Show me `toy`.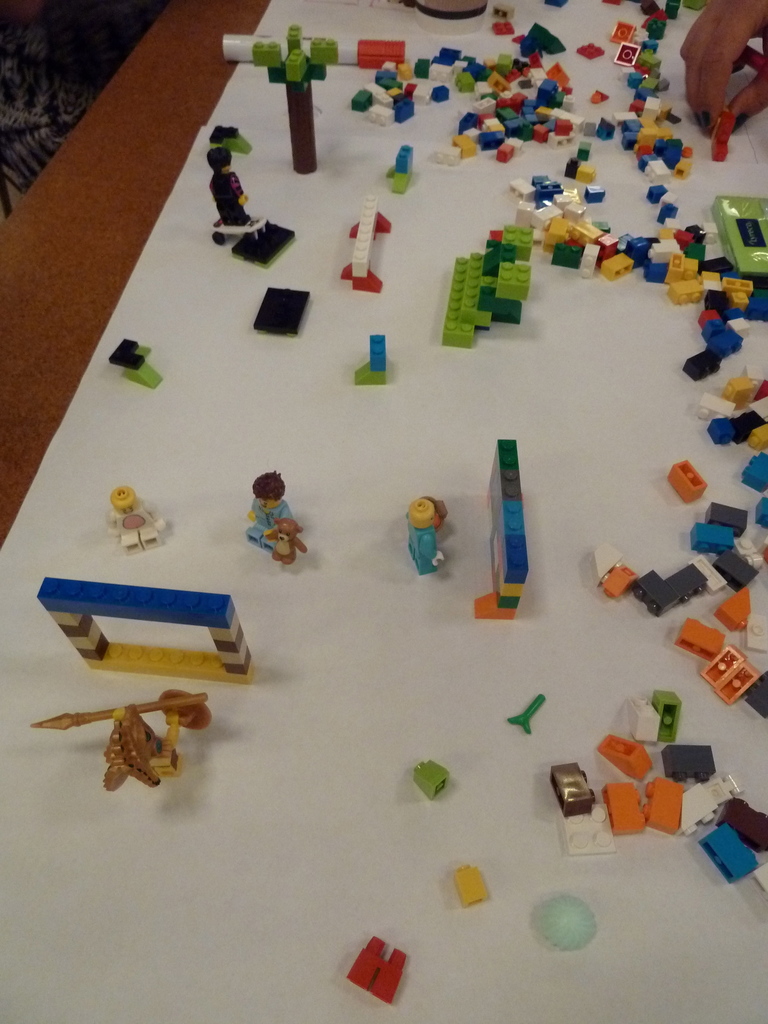
`toy` is here: left=599, top=780, right=646, bottom=839.
